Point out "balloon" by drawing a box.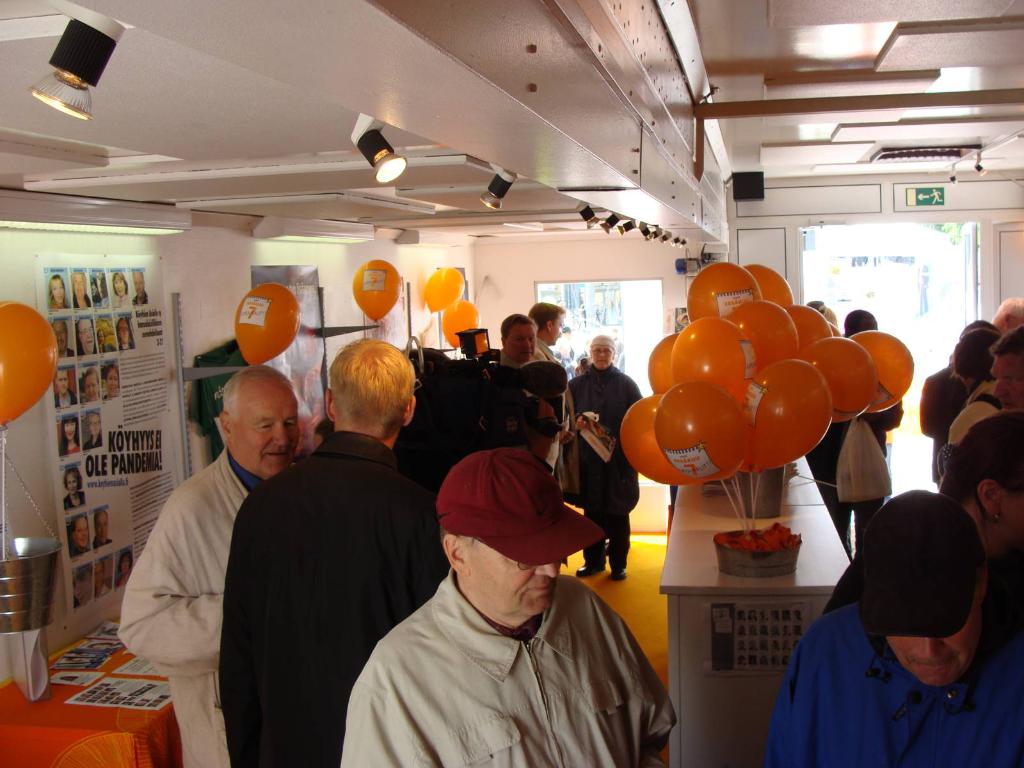
(0,302,61,420).
